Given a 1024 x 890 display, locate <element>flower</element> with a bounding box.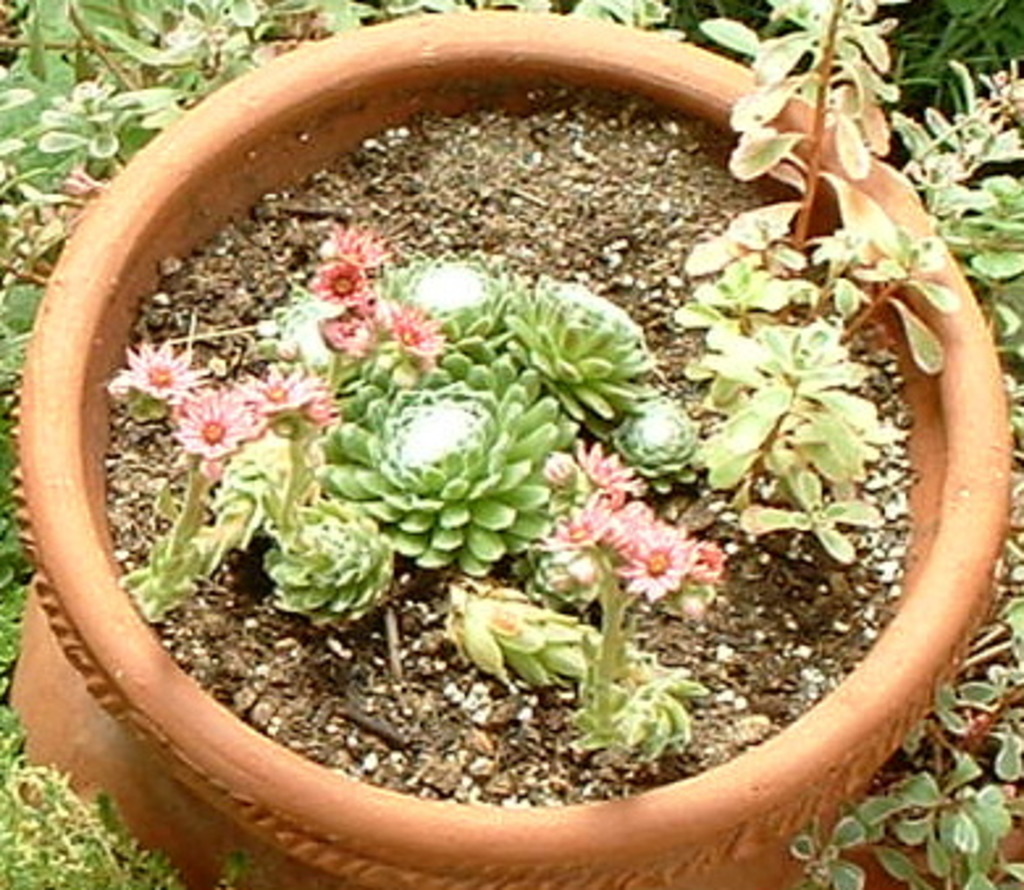
Located: 572/494/662/538.
